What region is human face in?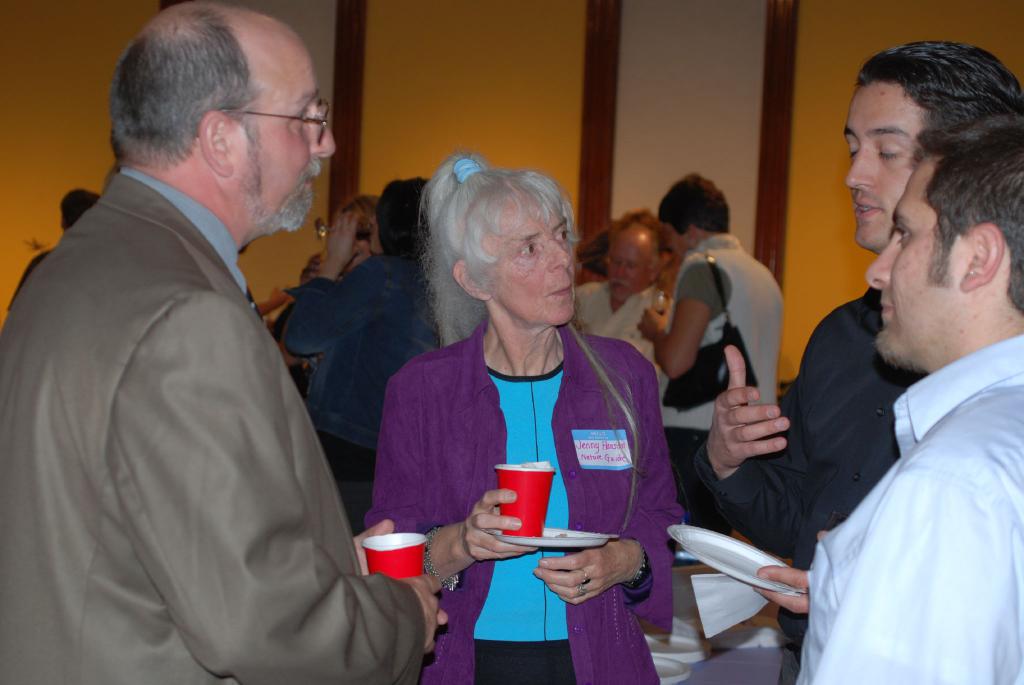
bbox(869, 152, 957, 369).
